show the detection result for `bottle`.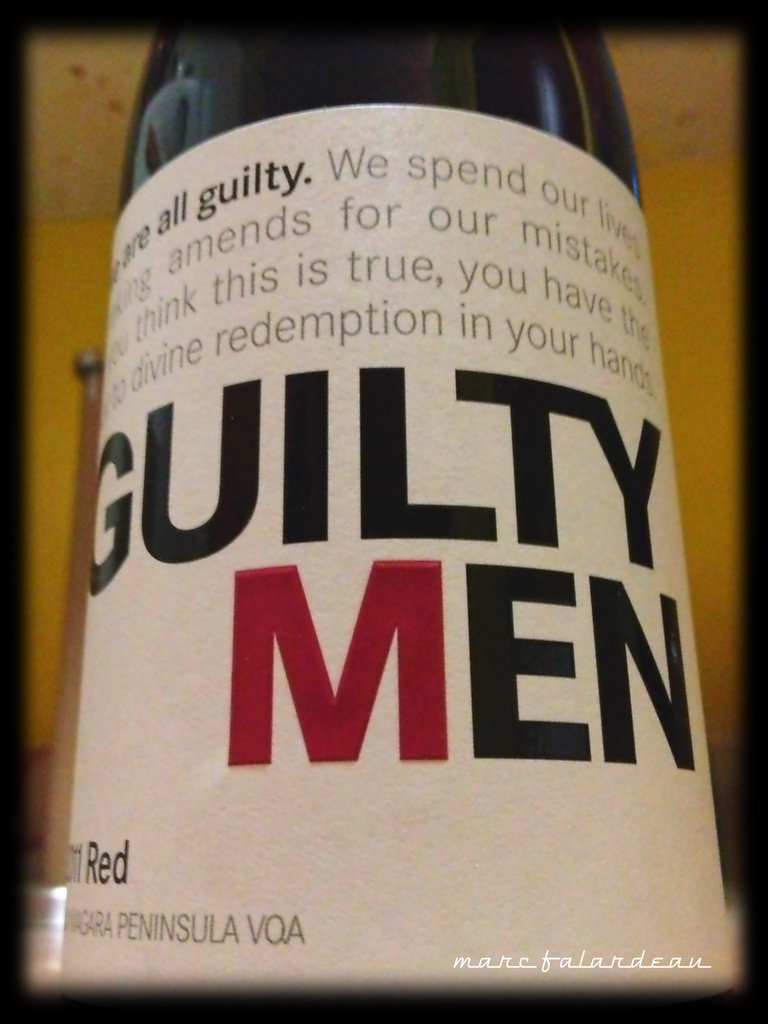
left=31, top=35, right=737, bottom=975.
